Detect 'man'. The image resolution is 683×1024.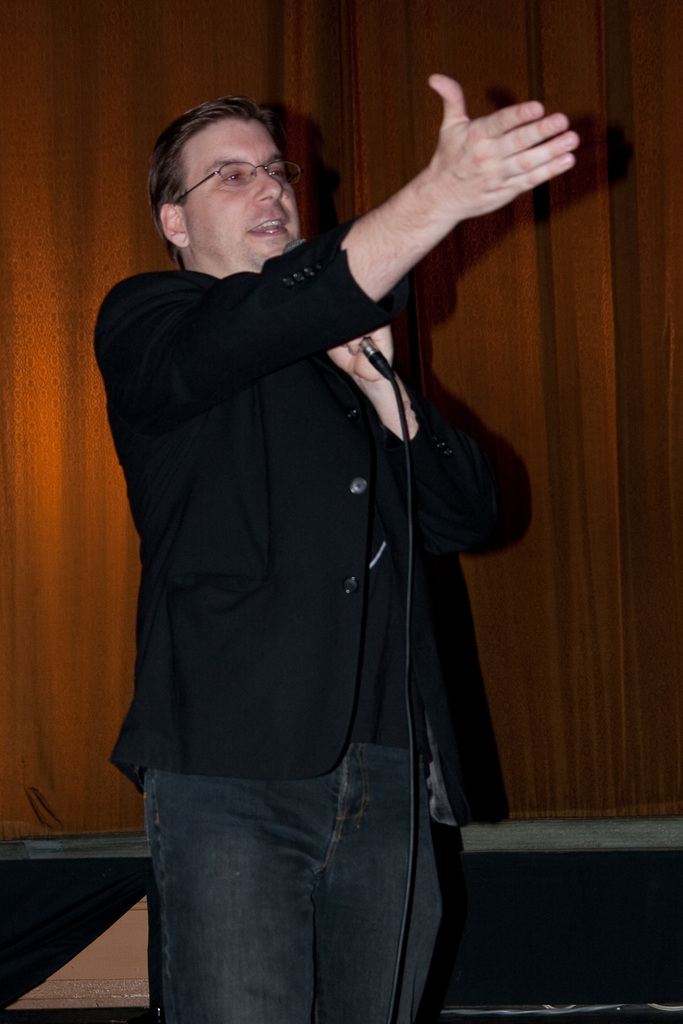
97 38 560 1016.
